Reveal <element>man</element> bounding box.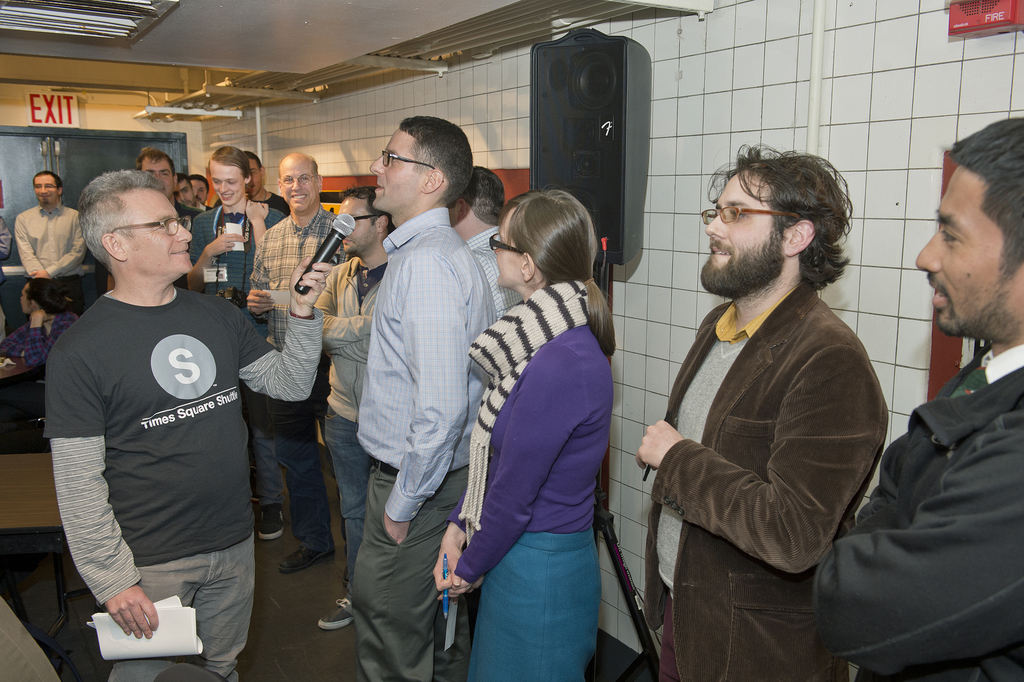
Revealed: x1=243 y1=150 x2=347 y2=578.
